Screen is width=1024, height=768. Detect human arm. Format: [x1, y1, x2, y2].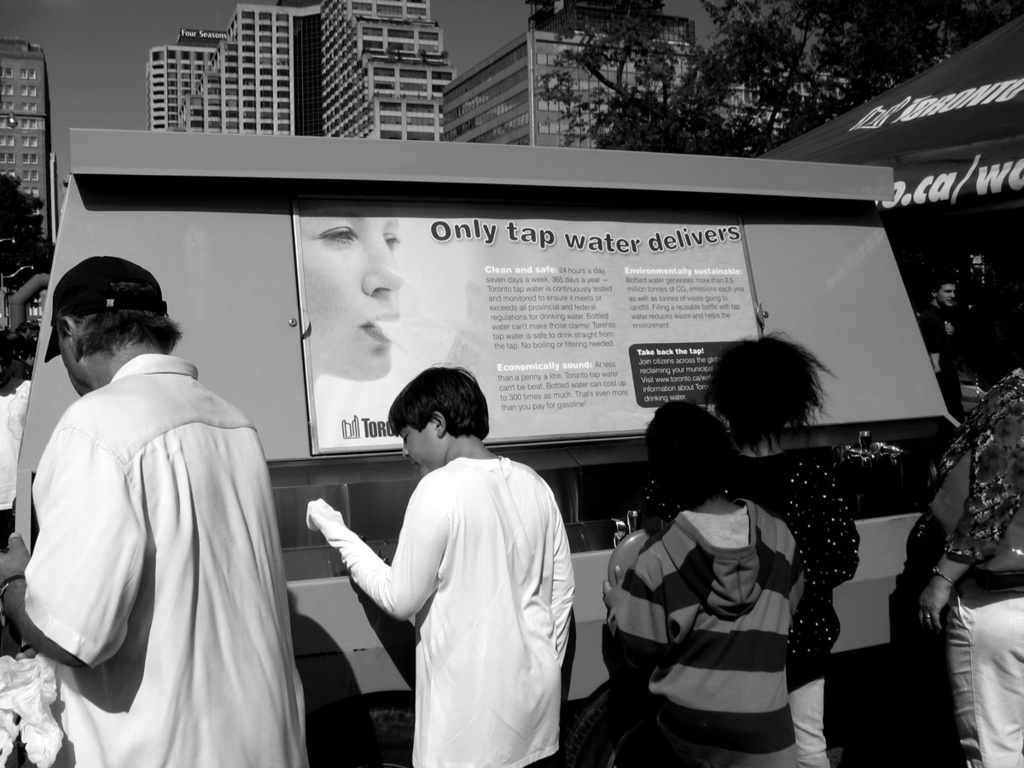
[931, 429, 1004, 627].
